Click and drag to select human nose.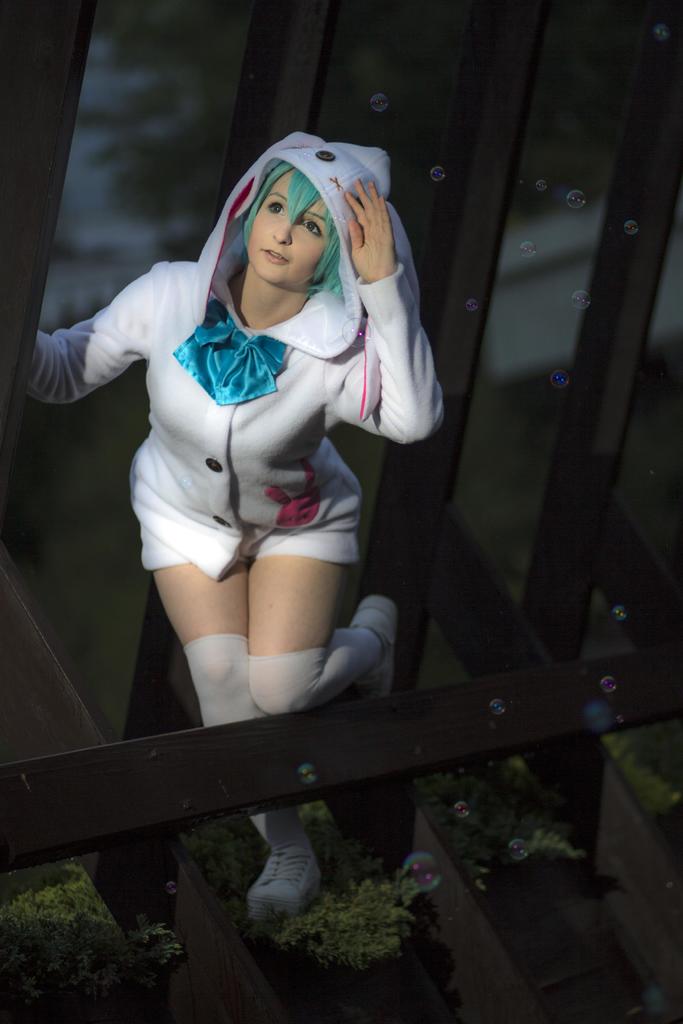
Selection: box(274, 224, 293, 246).
